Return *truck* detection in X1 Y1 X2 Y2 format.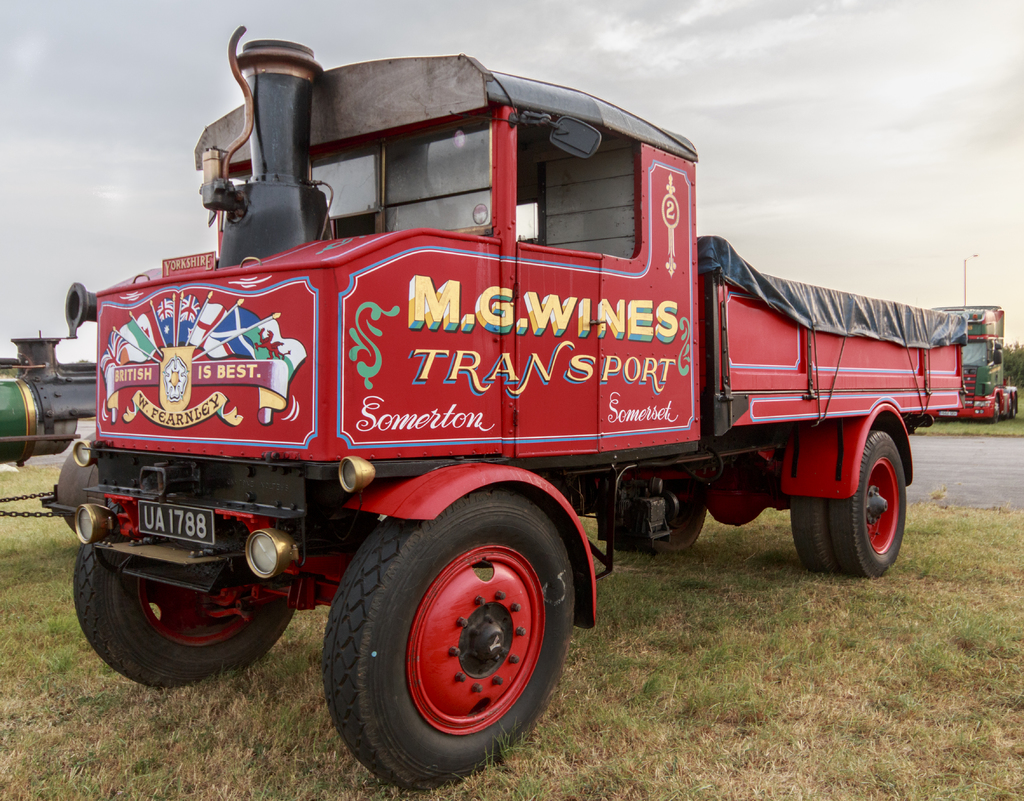
924 301 1023 421.
